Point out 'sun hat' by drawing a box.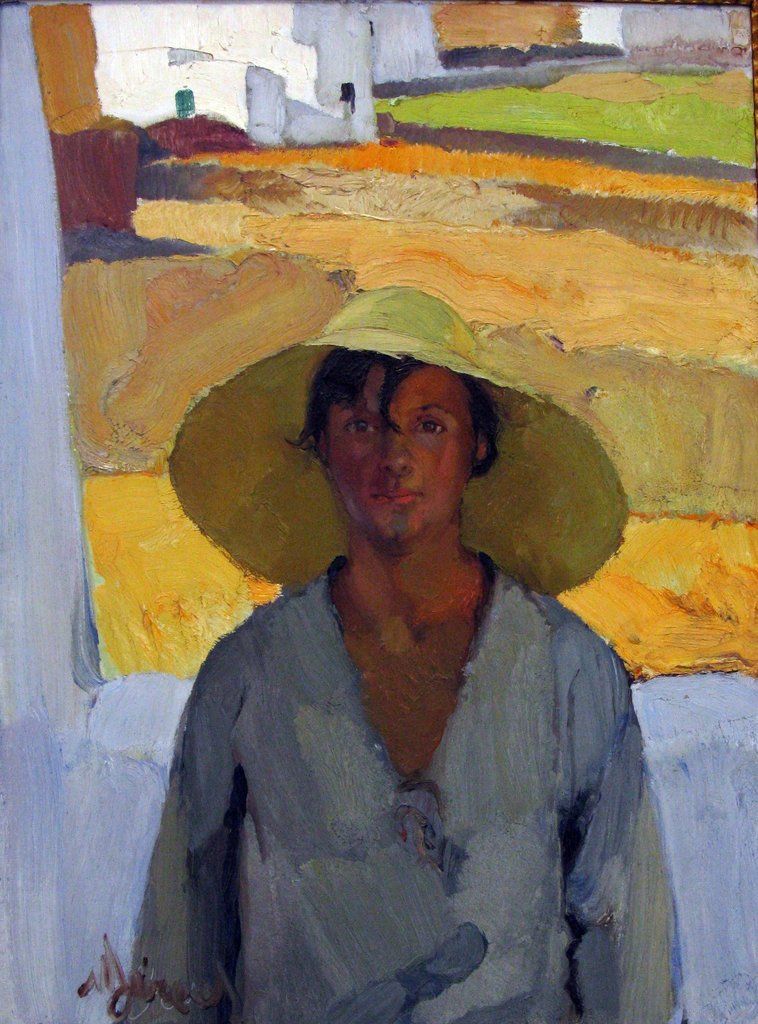
158/280/627/599.
